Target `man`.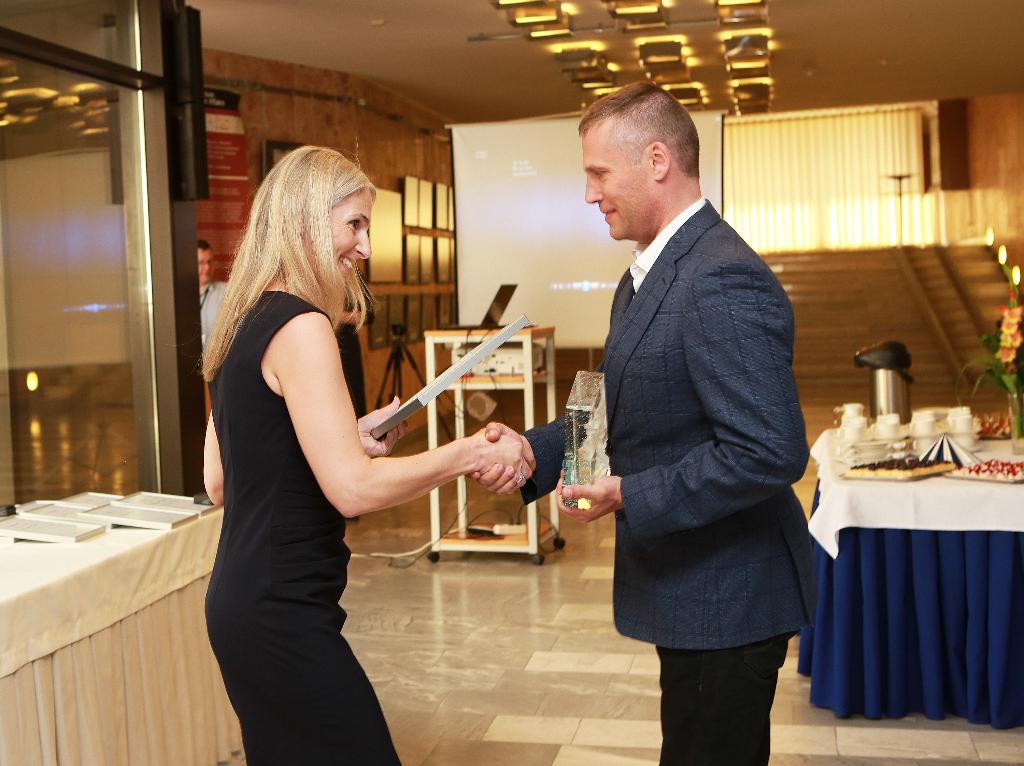
Target region: [x1=551, y1=72, x2=829, y2=737].
